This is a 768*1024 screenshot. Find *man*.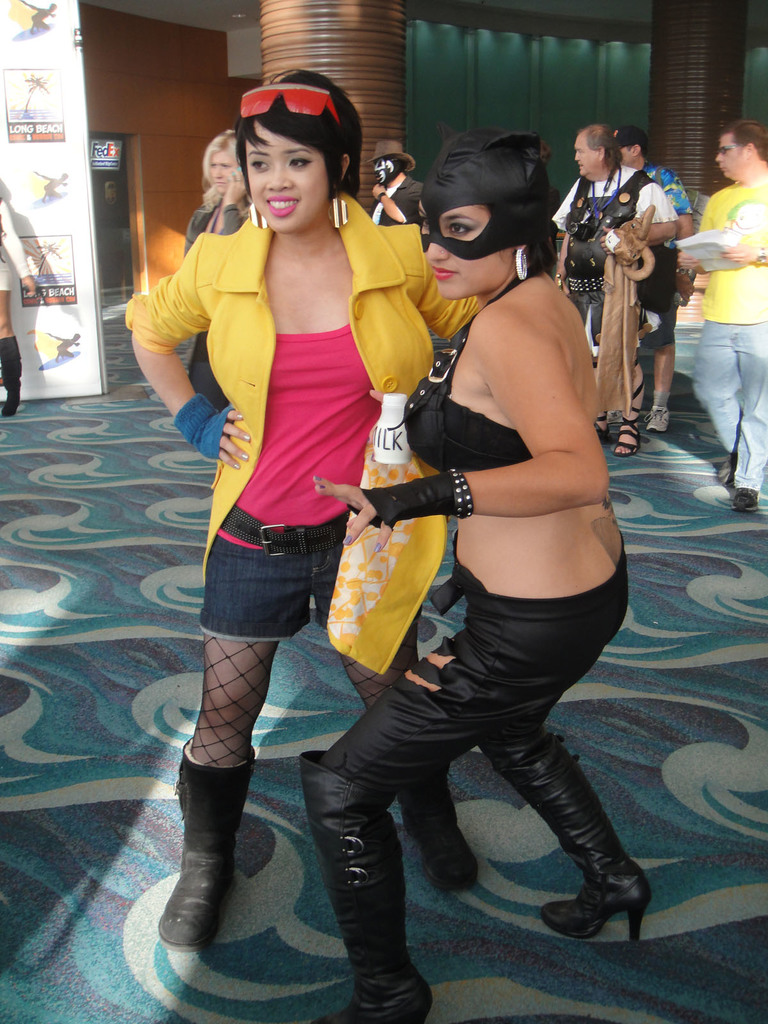
Bounding box: left=671, top=120, right=767, bottom=541.
